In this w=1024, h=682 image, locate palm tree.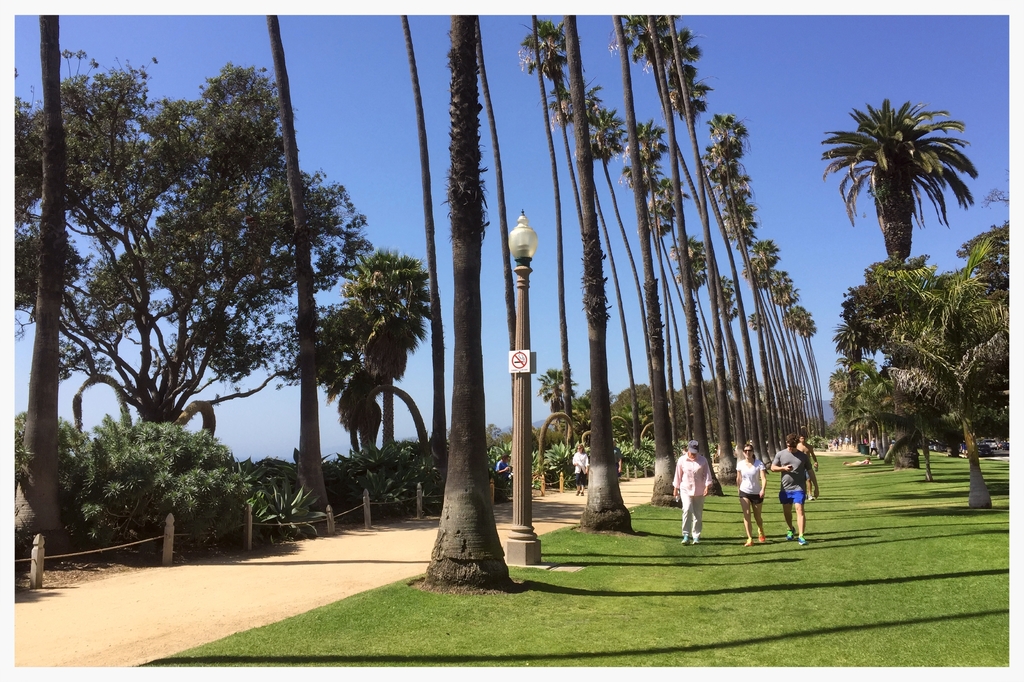
Bounding box: <box>810,99,993,511</box>.
